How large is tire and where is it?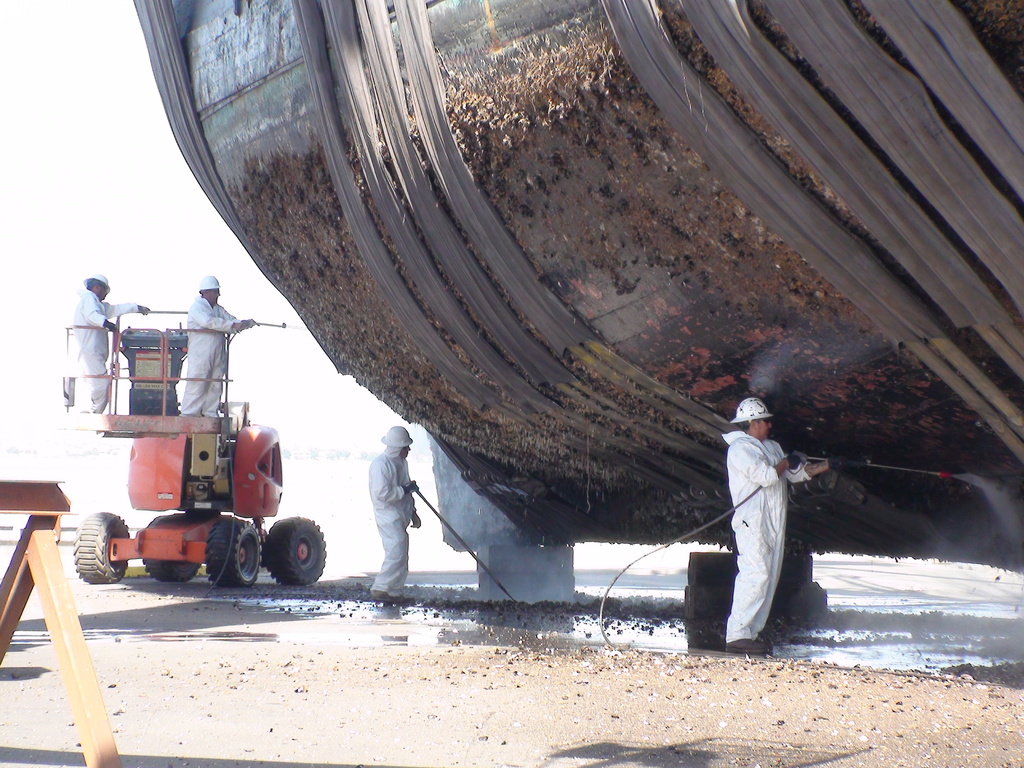
Bounding box: pyautogui.locateOnScreen(73, 516, 131, 580).
